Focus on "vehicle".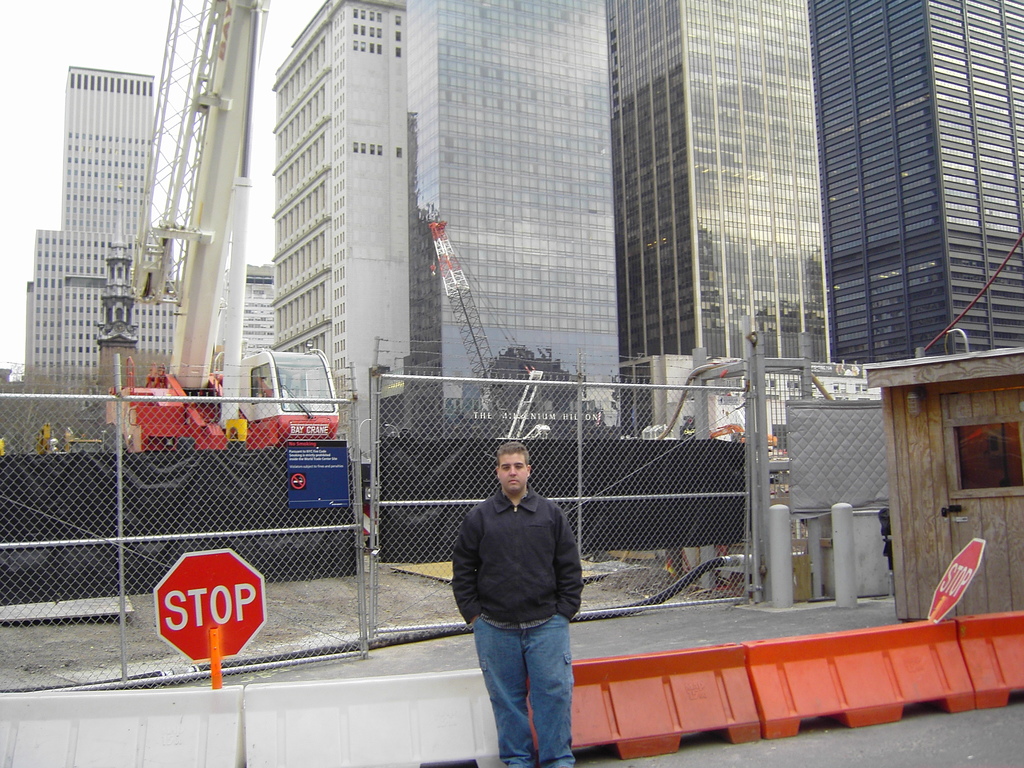
Focused at crop(104, 0, 336, 453).
